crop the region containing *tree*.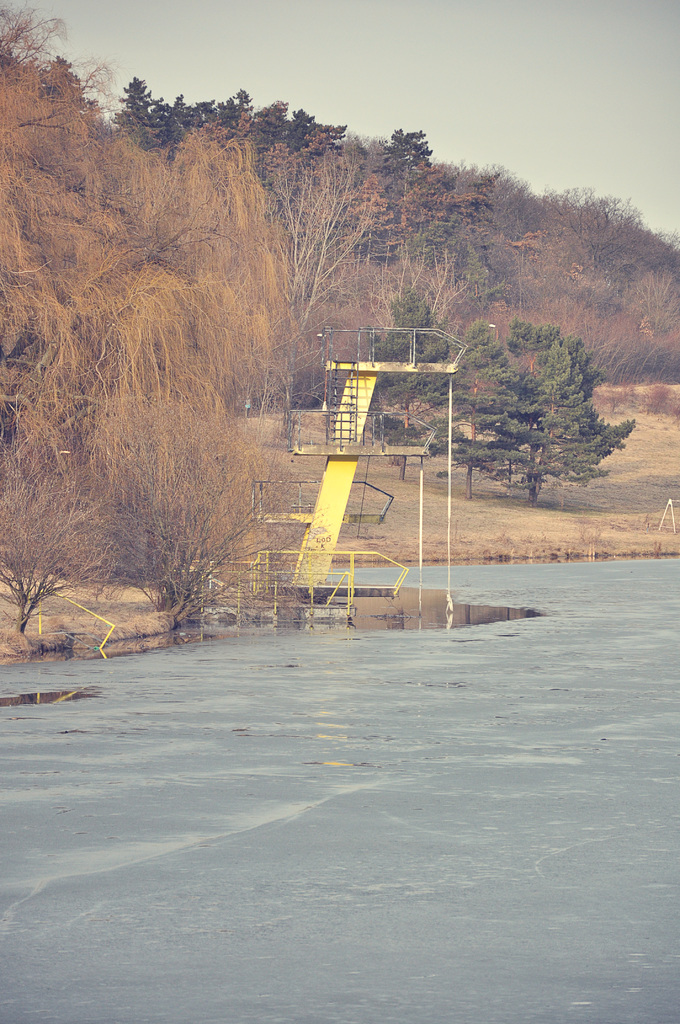
Crop region: crop(347, 285, 474, 483).
